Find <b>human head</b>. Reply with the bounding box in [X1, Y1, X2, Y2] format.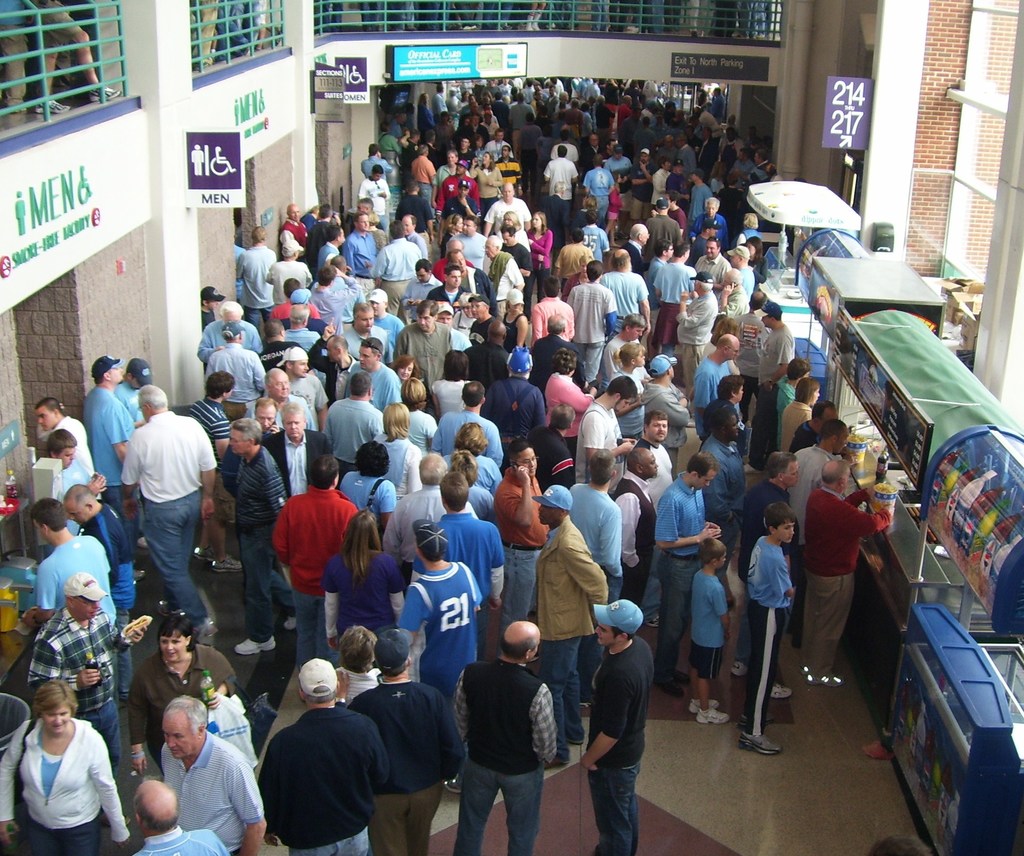
[591, 596, 644, 648].
